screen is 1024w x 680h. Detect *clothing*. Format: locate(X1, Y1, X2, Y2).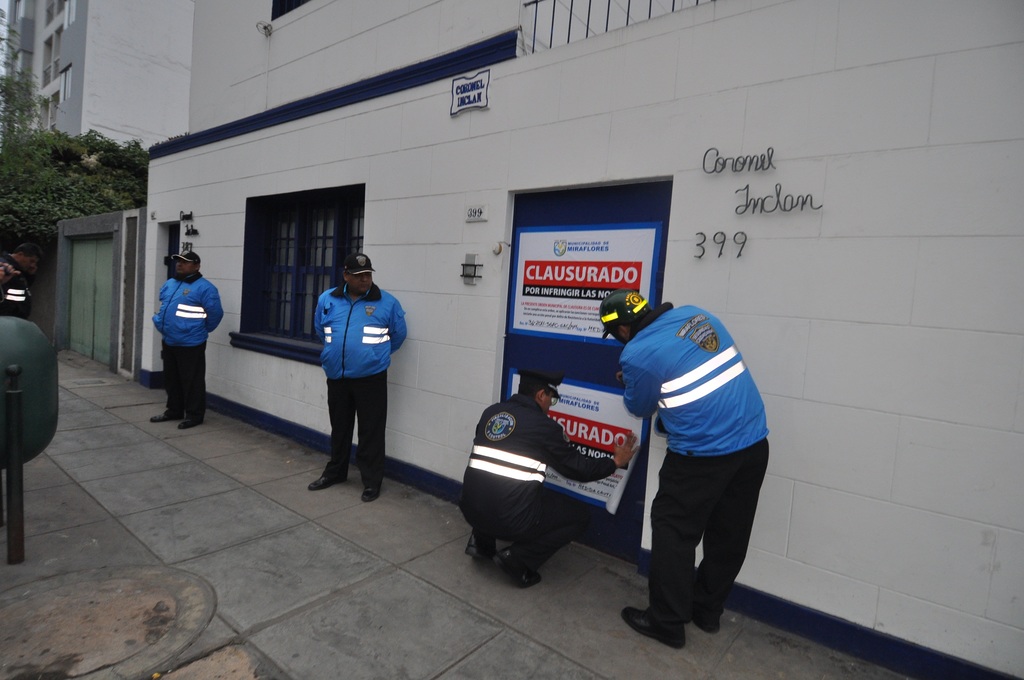
locate(154, 276, 225, 412).
